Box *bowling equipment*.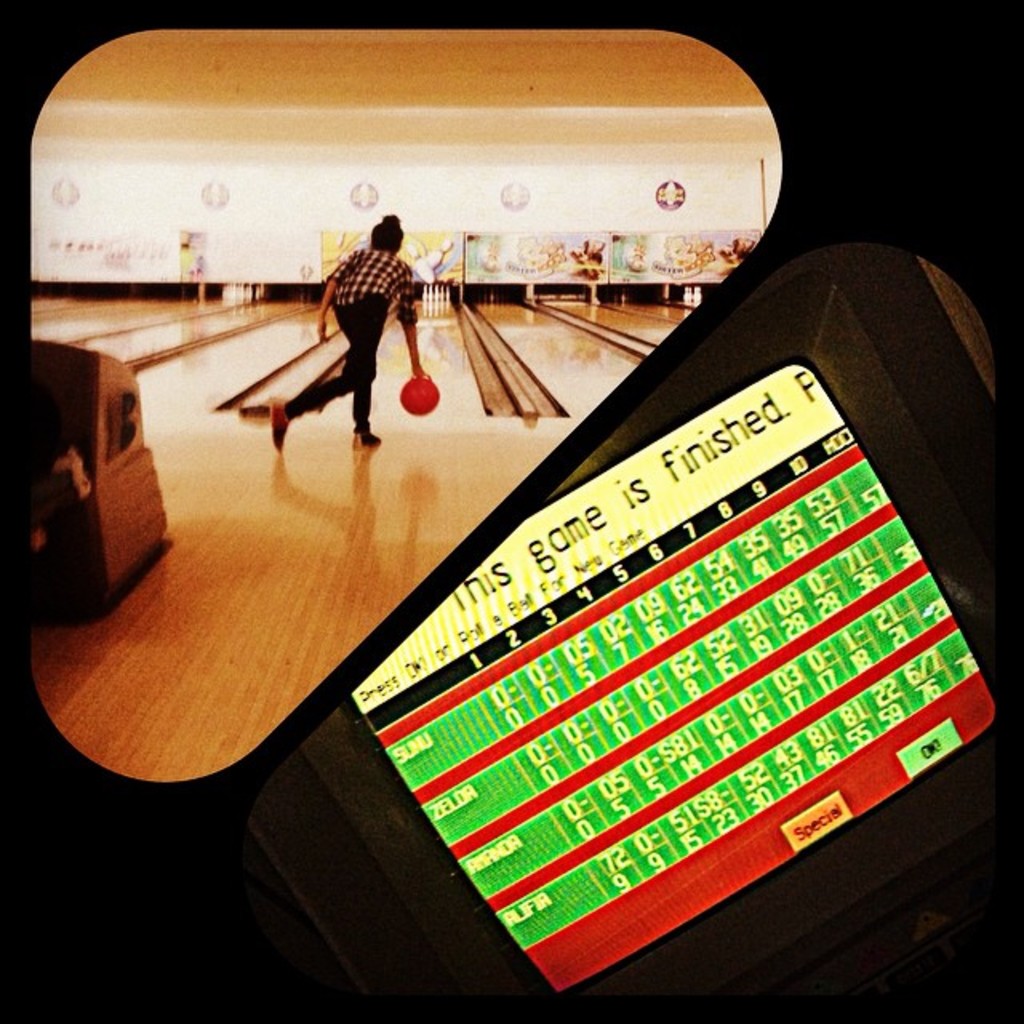
[x1=26, y1=334, x2=170, y2=629].
